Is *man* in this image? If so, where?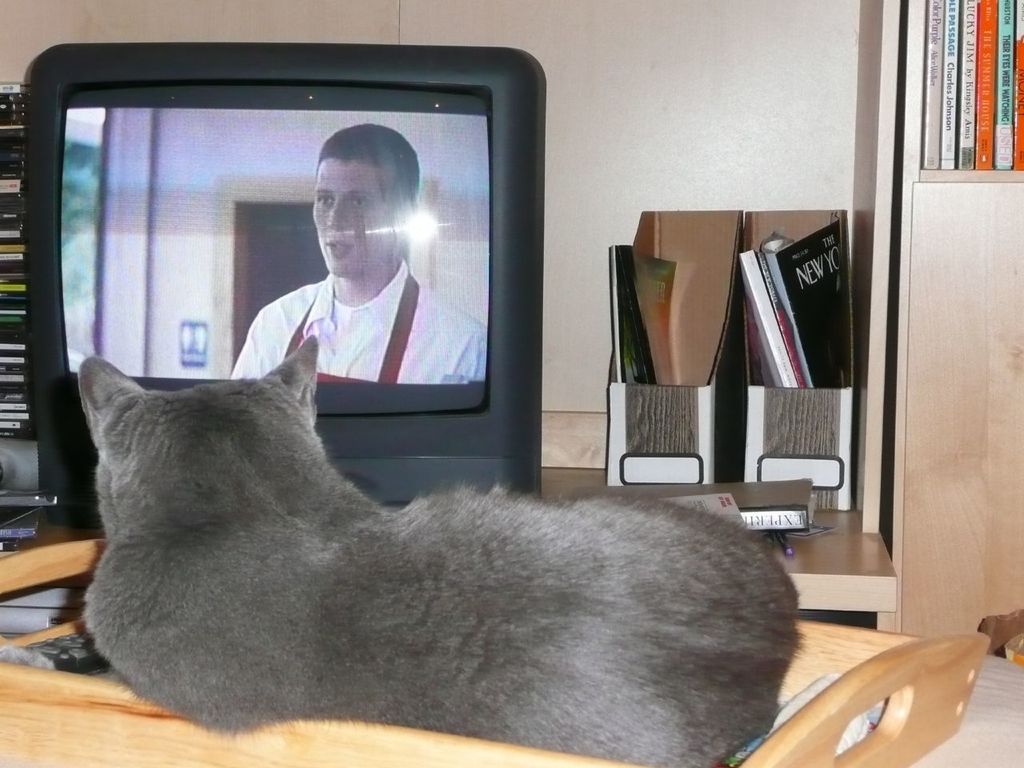
Yes, at 231, 120, 487, 385.
